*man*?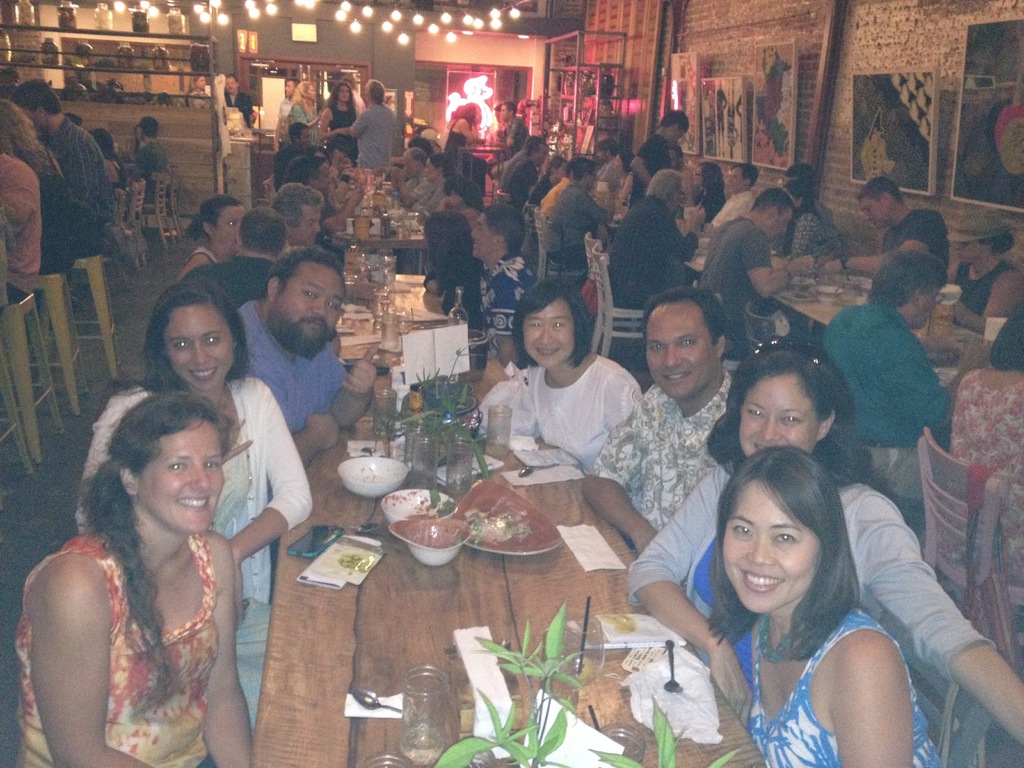
BBox(504, 140, 547, 216)
